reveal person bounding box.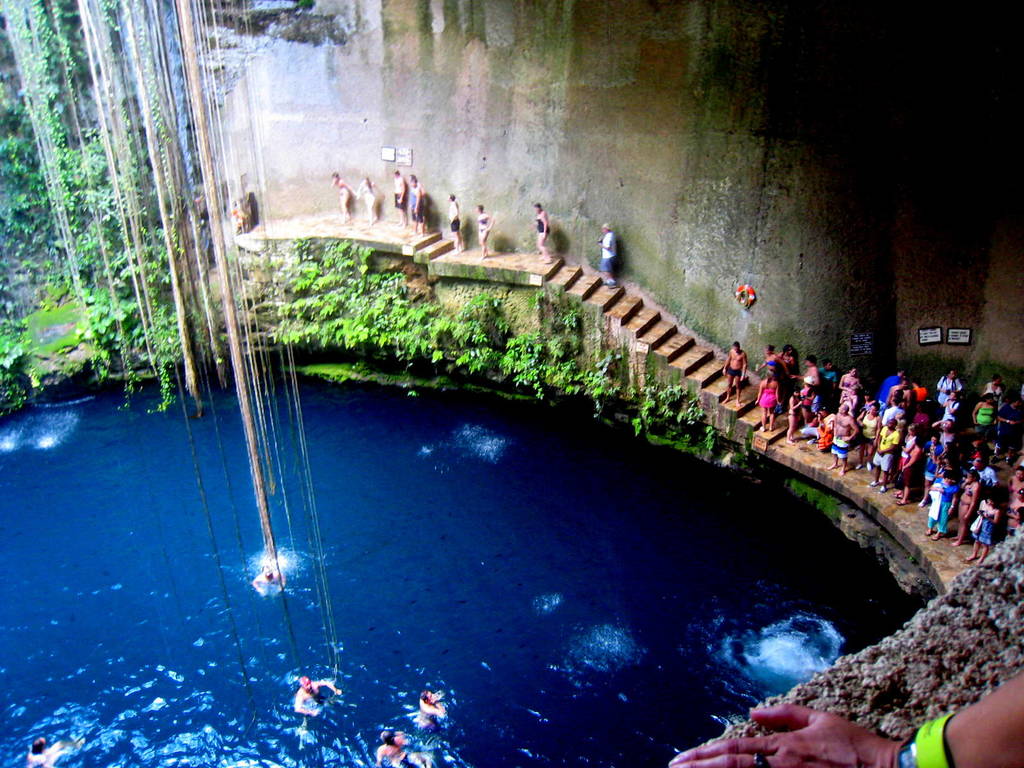
Revealed: {"x1": 719, "y1": 340, "x2": 748, "y2": 409}.
